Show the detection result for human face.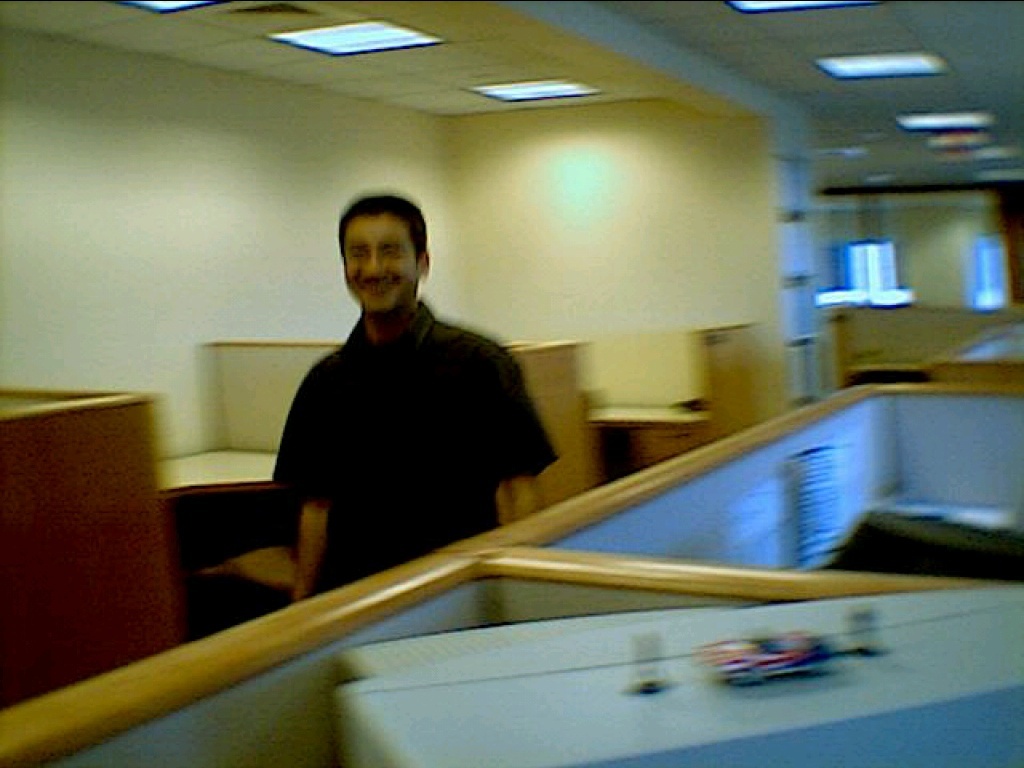
341, 210, 417, 315.
